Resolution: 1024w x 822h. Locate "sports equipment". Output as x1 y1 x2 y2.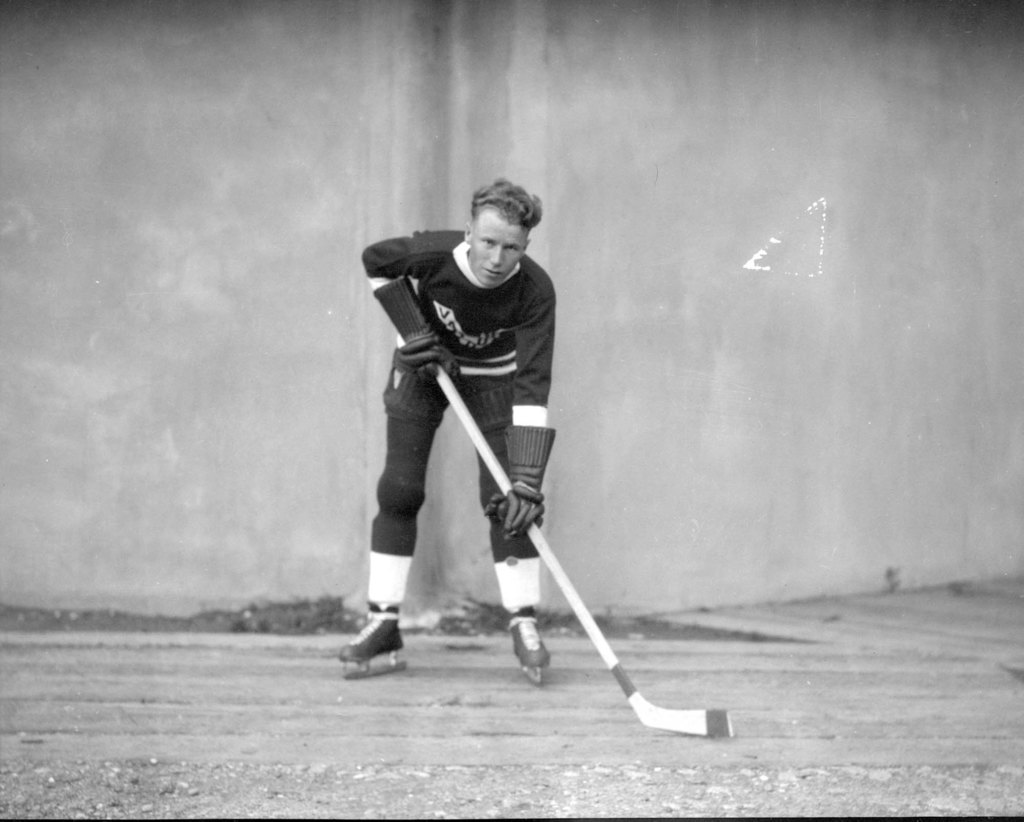
486 423 557 541.
